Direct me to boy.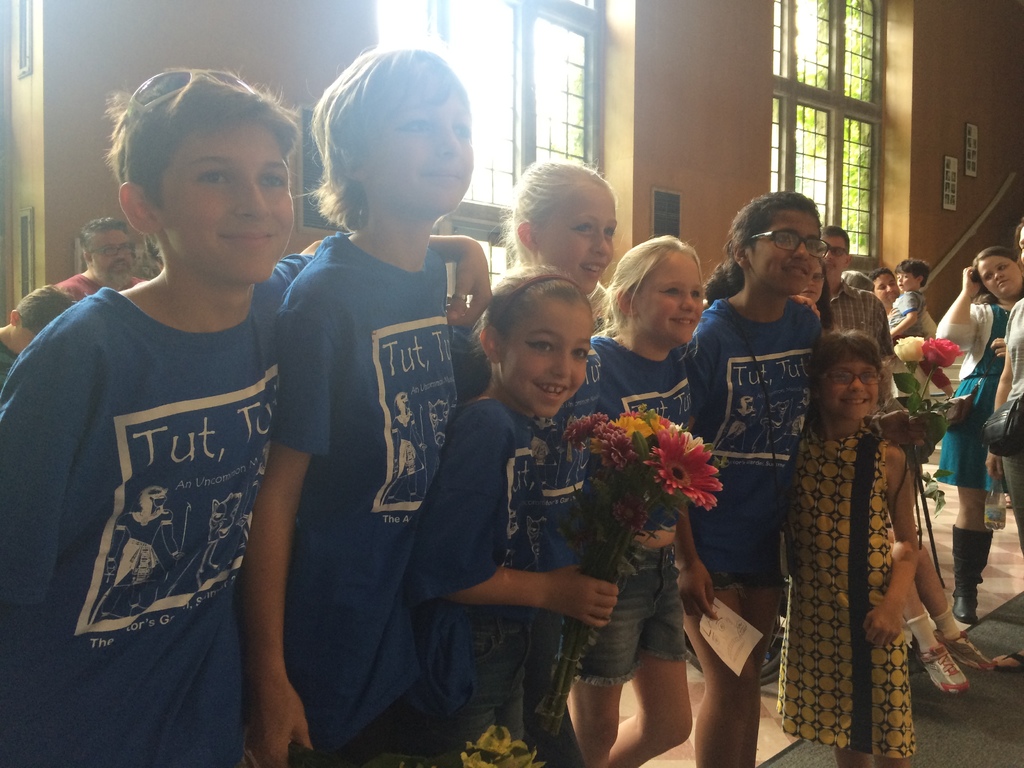
Direction: (0, 283, 98, 388).
